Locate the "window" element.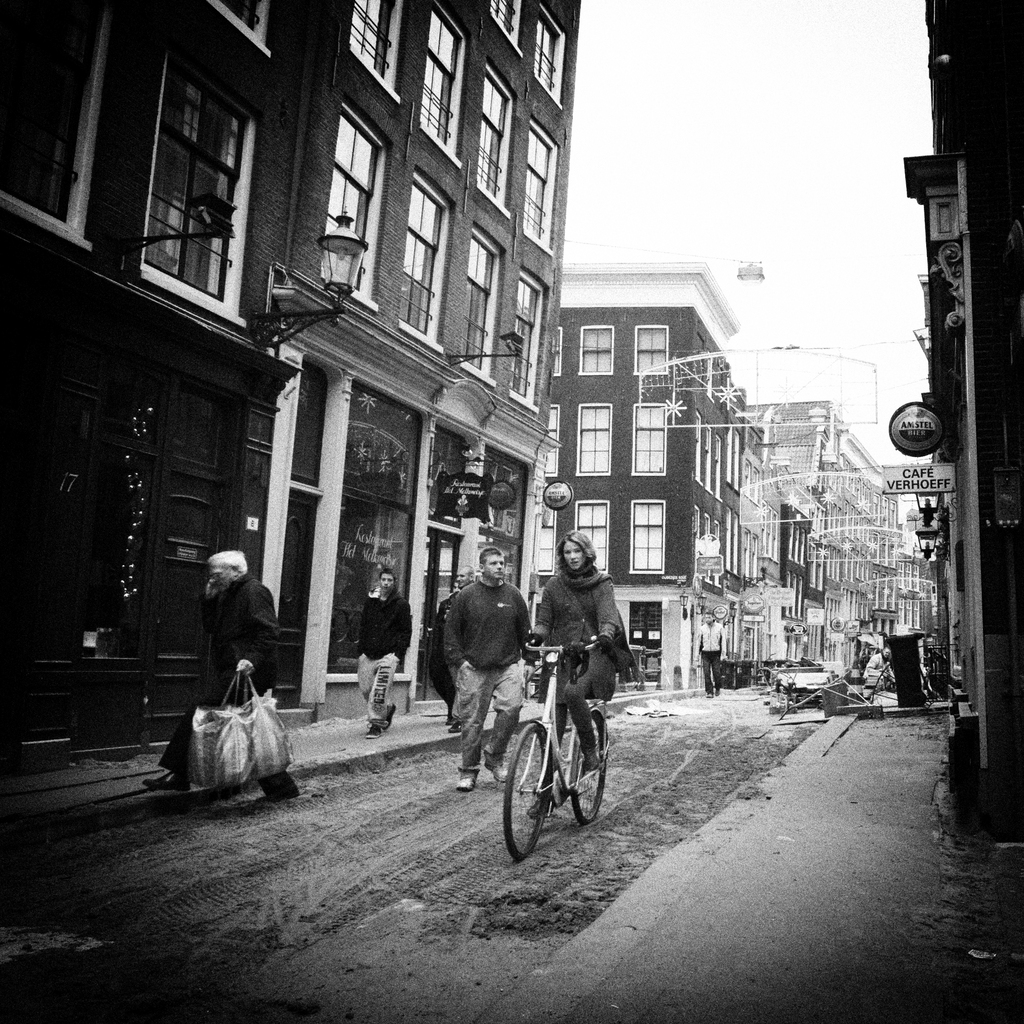
Element bbox: detection(636, 323, 672, 376).
